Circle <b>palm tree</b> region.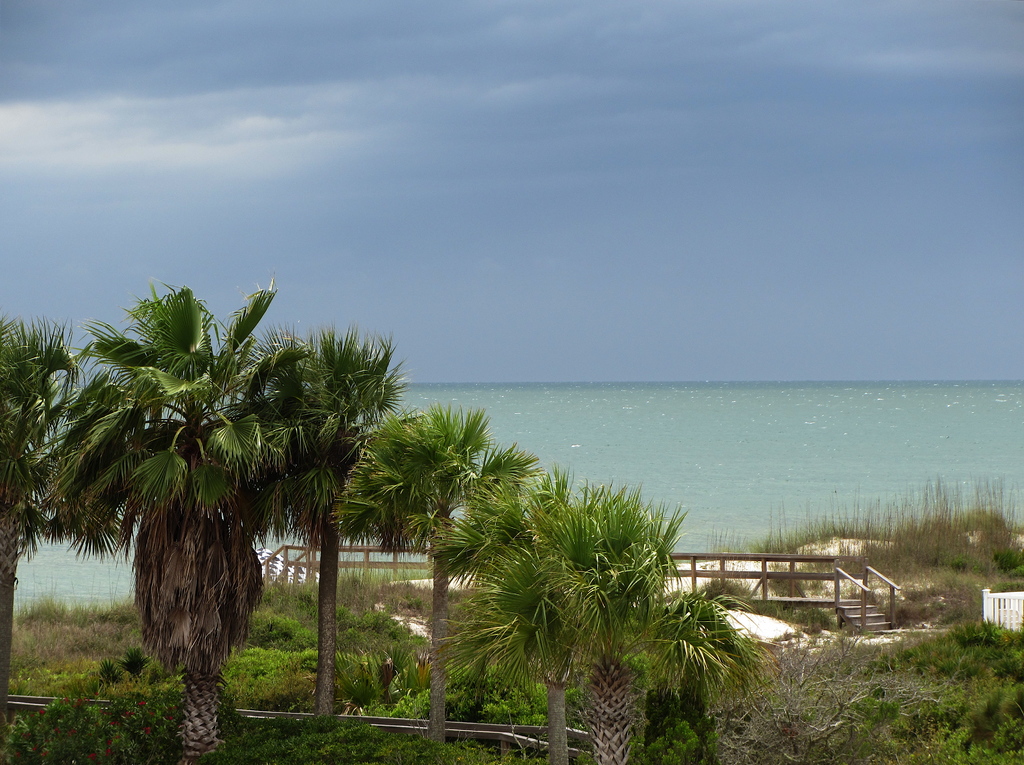
Region: bbox=(268, 324, 402, 725).
